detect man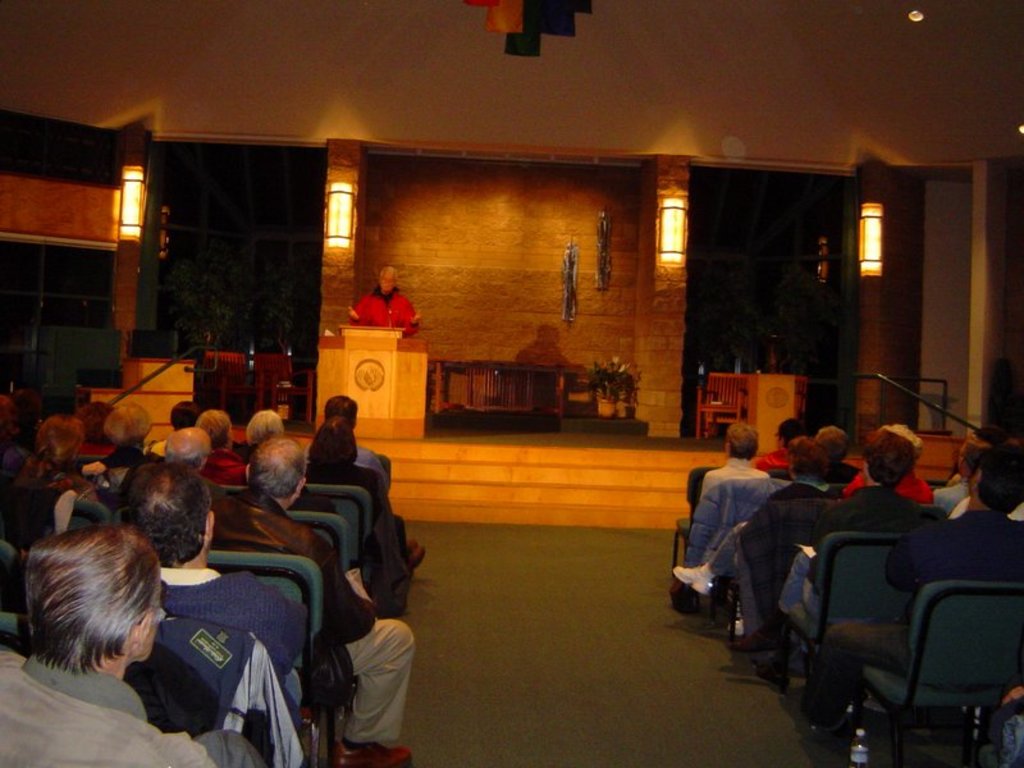
[x1=101, y1=404, x2=151, y2=467]
